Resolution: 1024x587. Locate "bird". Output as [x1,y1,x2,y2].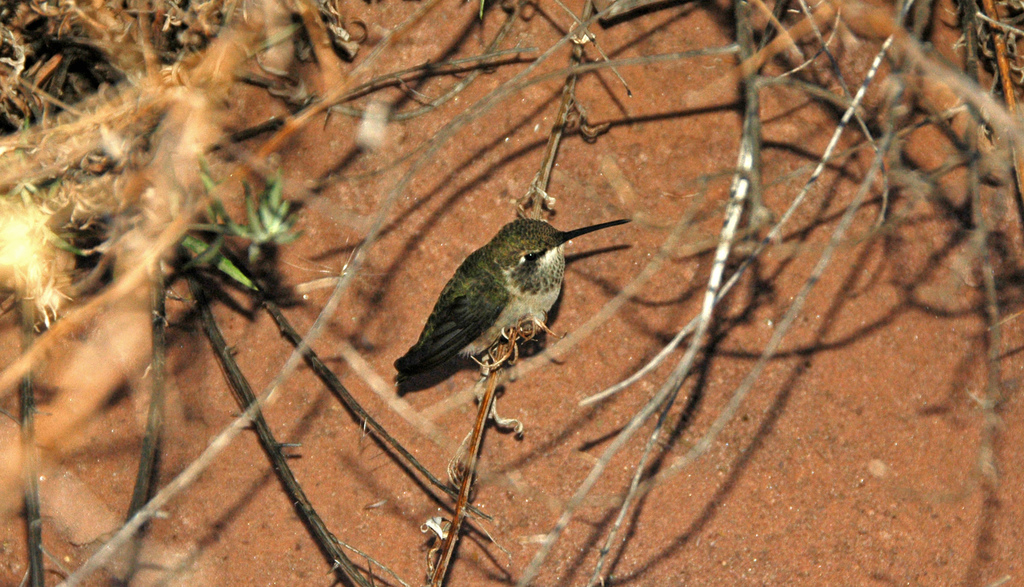
[395,217,632,365].
